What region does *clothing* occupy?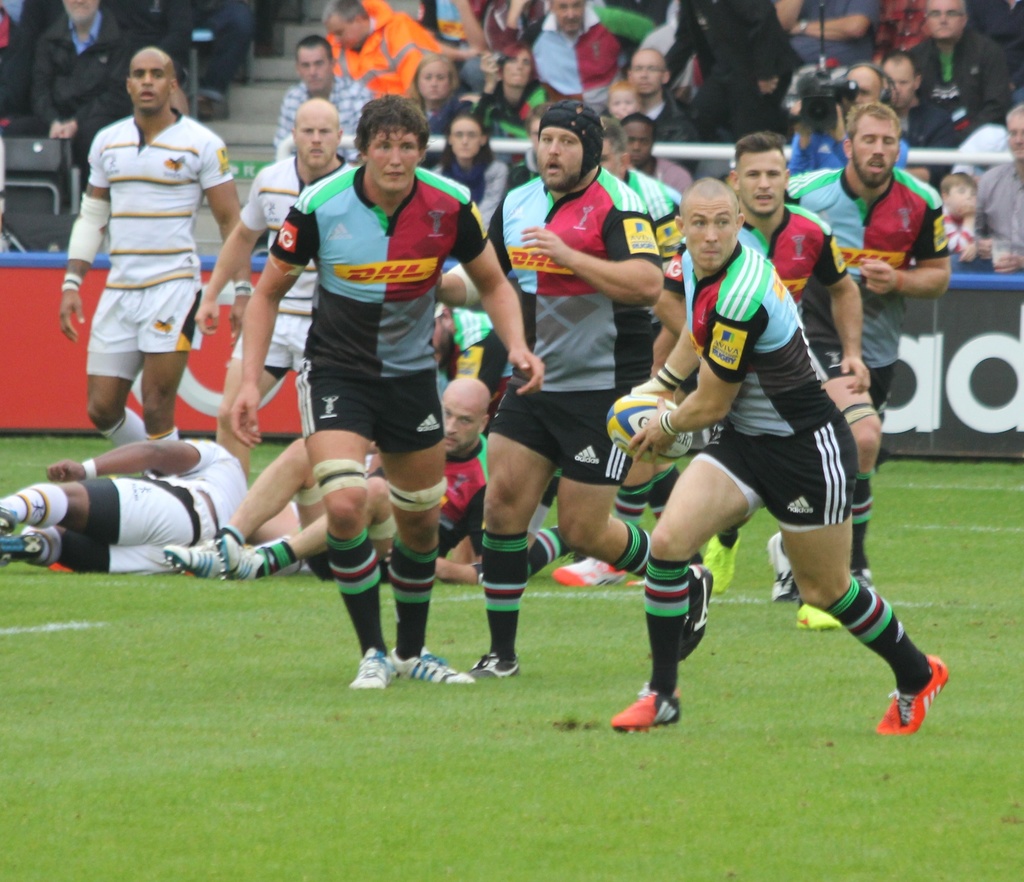
box(771, 113, 836, 178).
